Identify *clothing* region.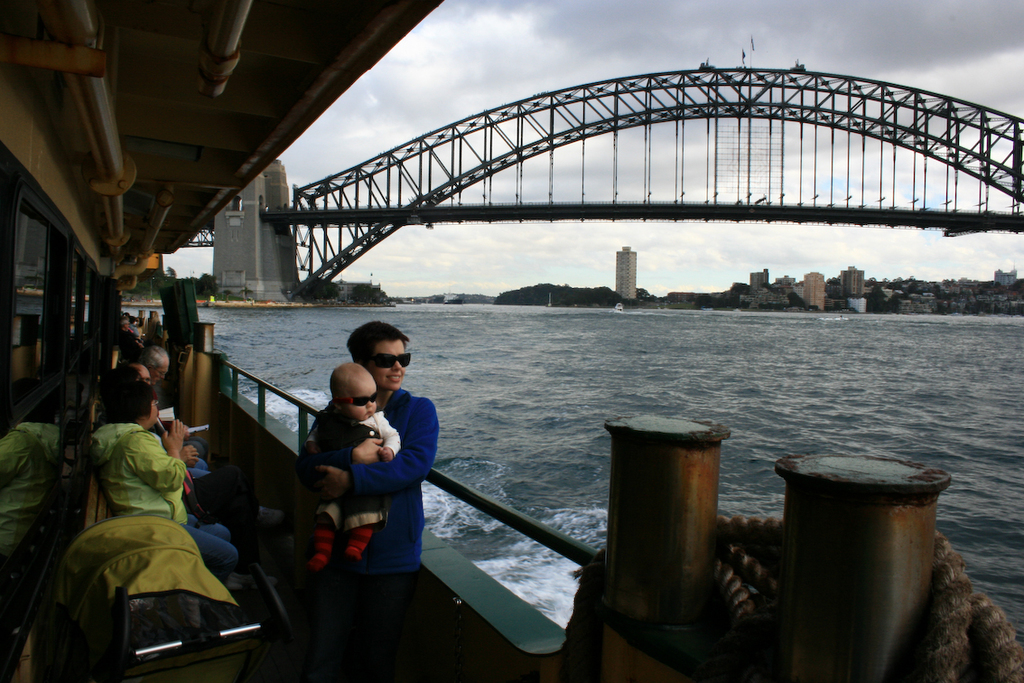
Region: pyautogui.locateOnScreen(303, 407, 402, 532).
